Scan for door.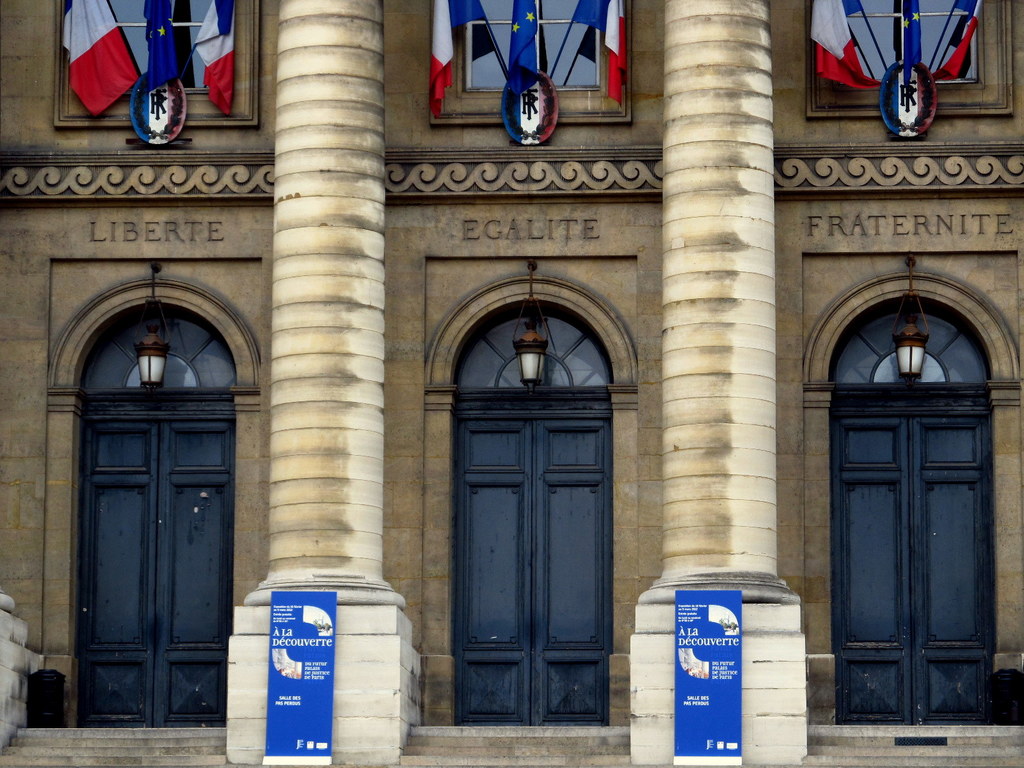
Scan result: bbox=(77, 304, 237, 737).
